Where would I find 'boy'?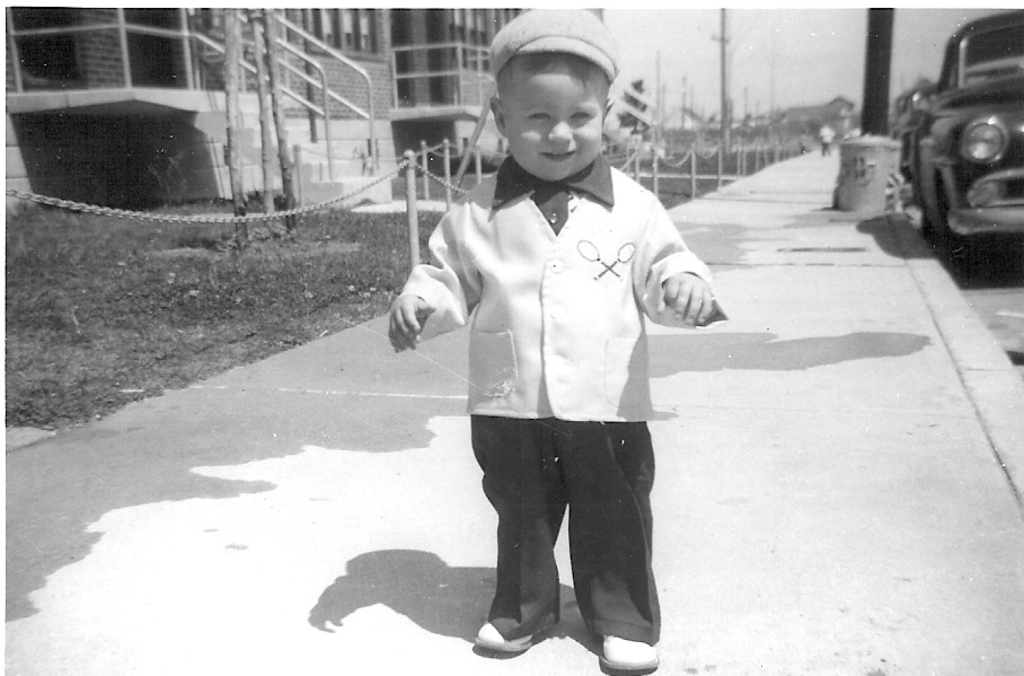
At left=389, top=19, right=742, bottom=675.
